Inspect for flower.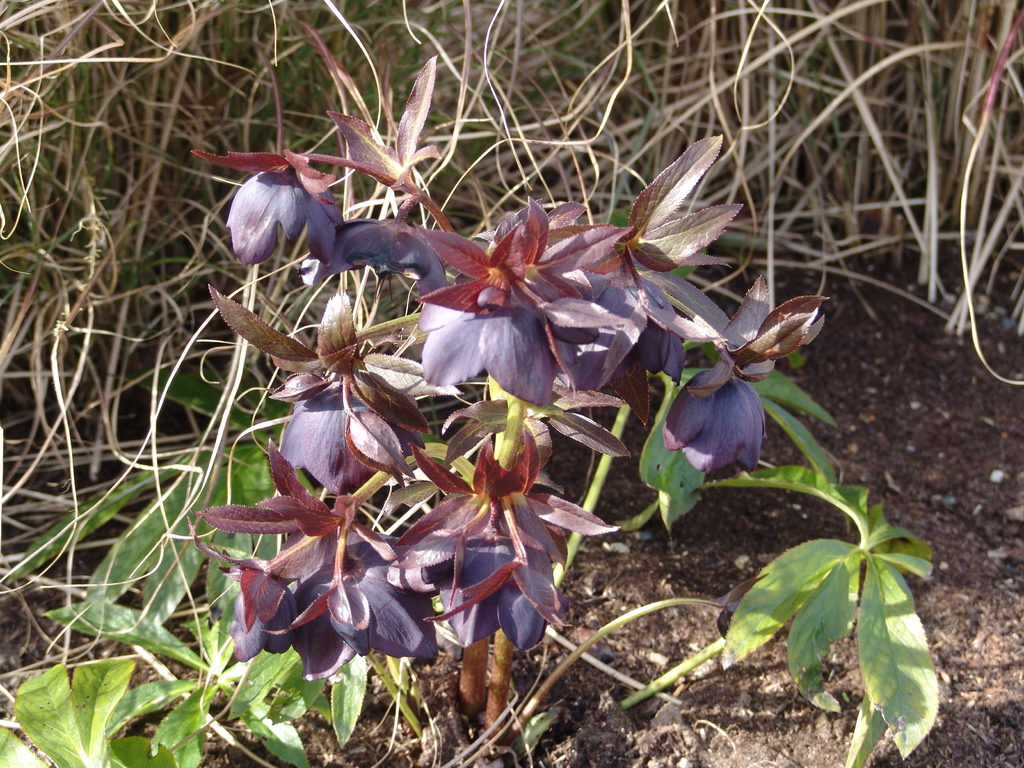
Inspection: pyautogui.locateOnScreen(664, 374, 771, 477).
